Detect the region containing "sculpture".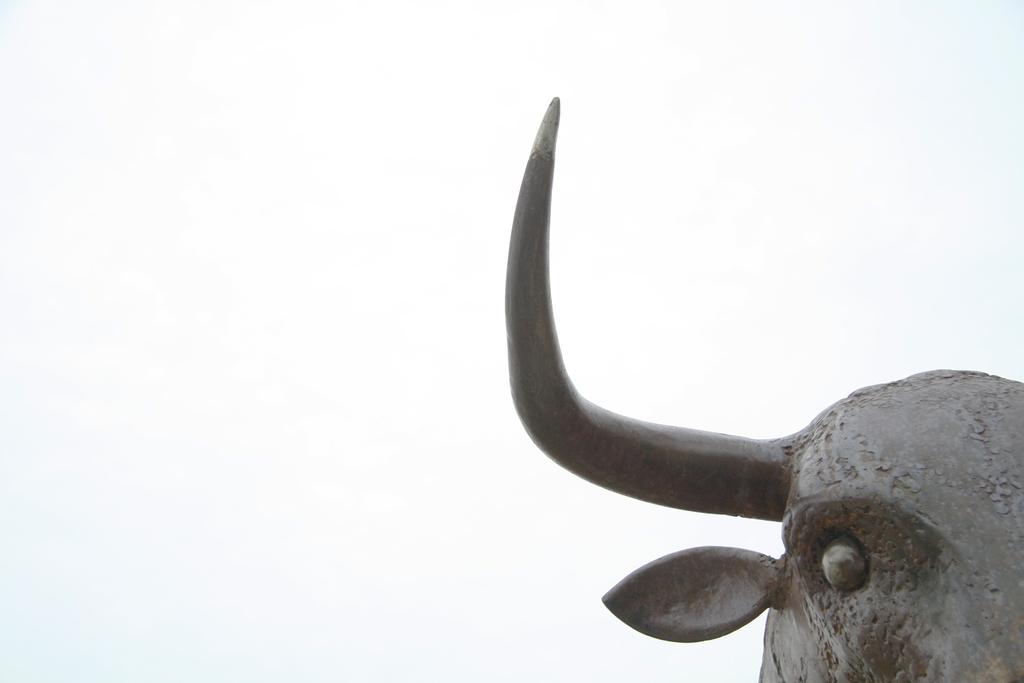
bbox(505, 94, 1016, 654).
